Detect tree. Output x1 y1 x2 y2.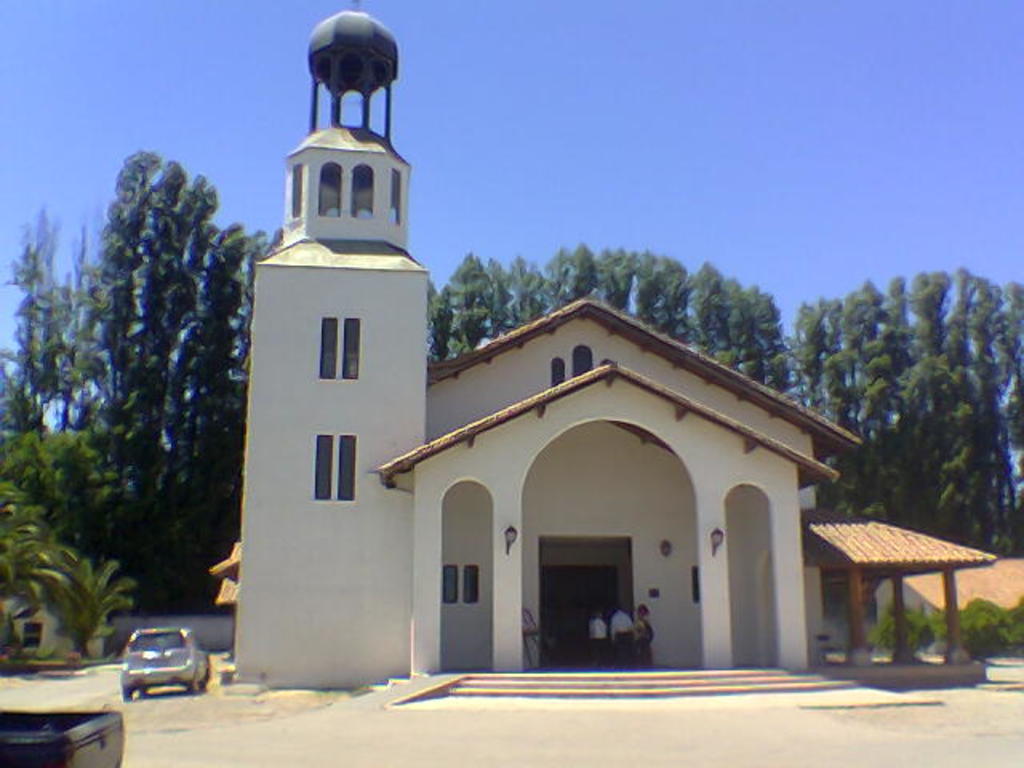
0 496 118 661.
